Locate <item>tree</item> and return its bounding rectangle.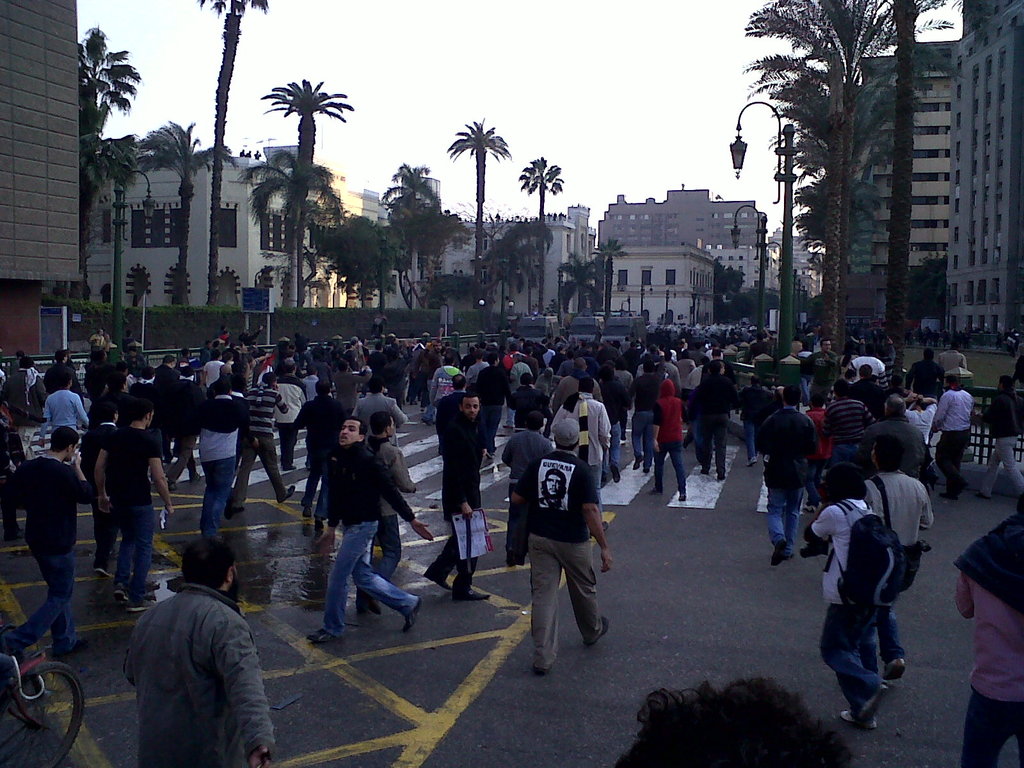
445:114:514:317.
